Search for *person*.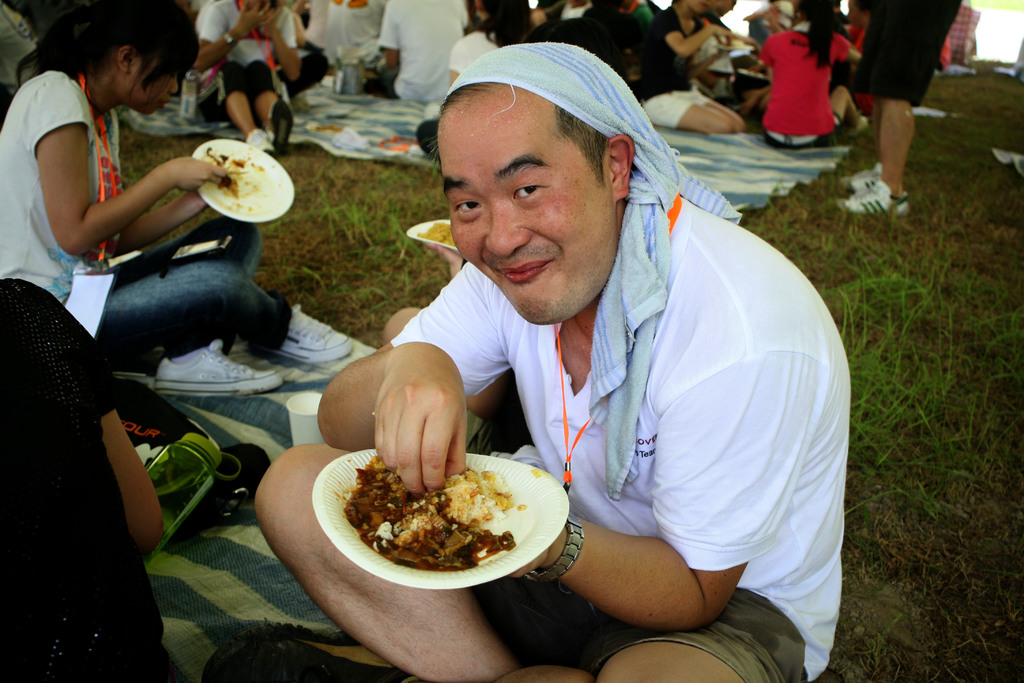
Found at (198,40,845,682).
